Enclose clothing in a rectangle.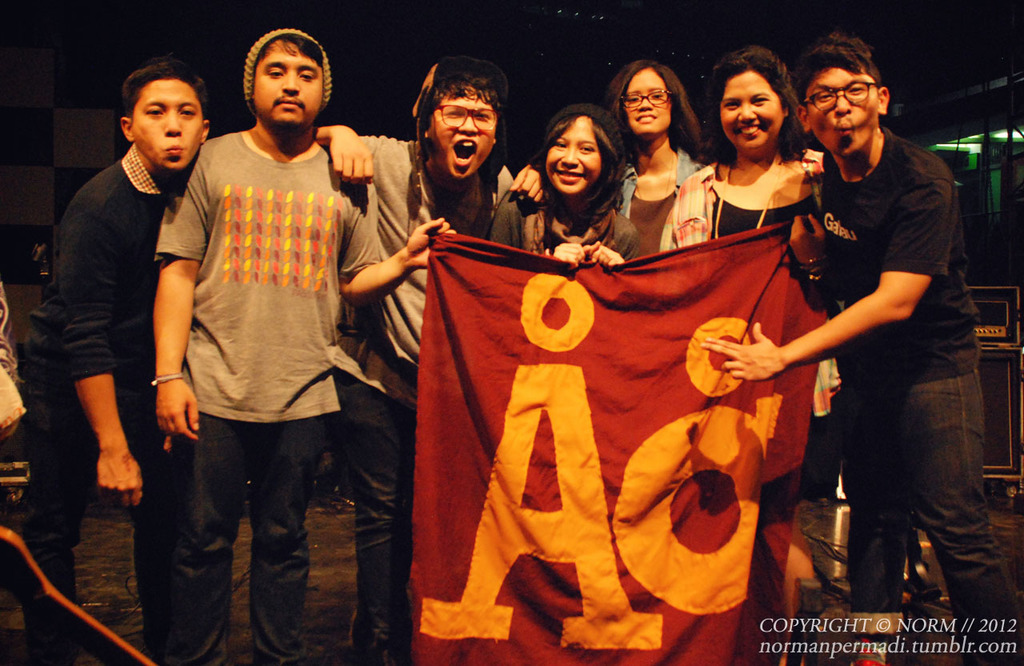
bbox(658, 154, 814, 259).
